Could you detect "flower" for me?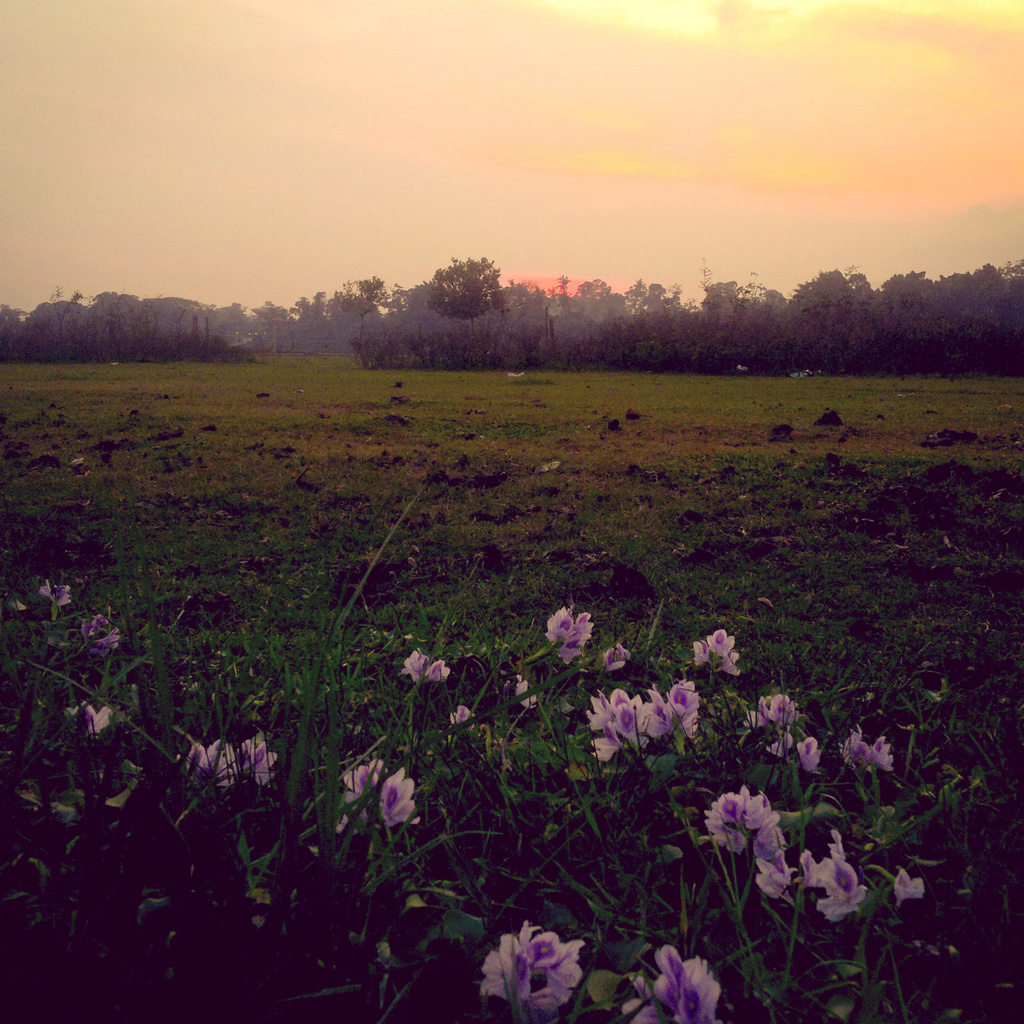
Detection result: bbox(752, 699, 798, 728).
